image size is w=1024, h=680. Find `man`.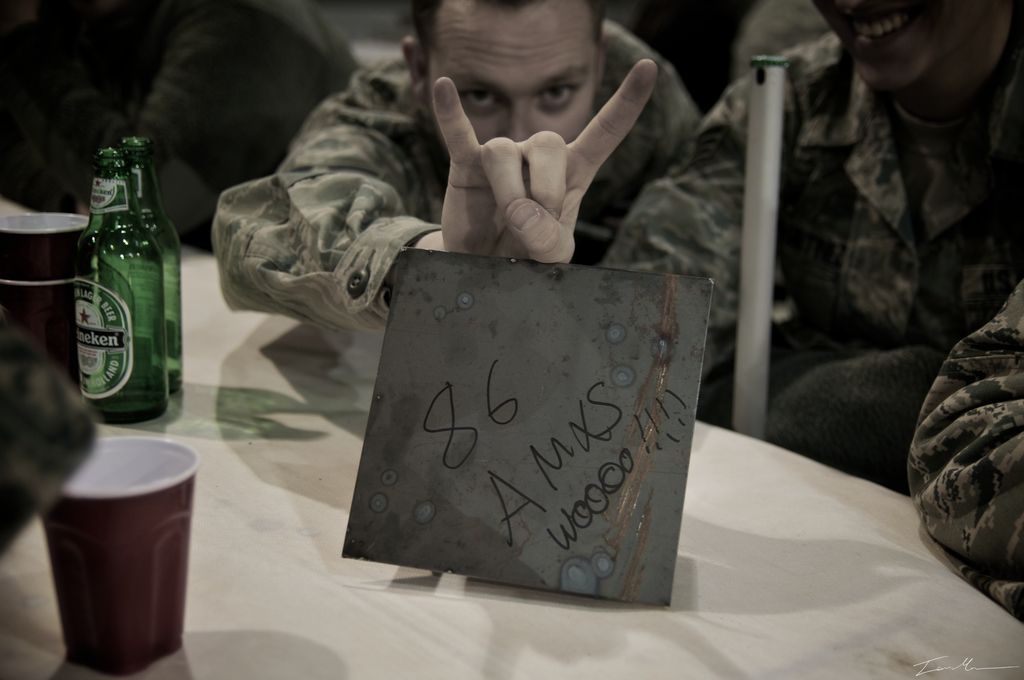
rect(259, 19, 666, 336).
